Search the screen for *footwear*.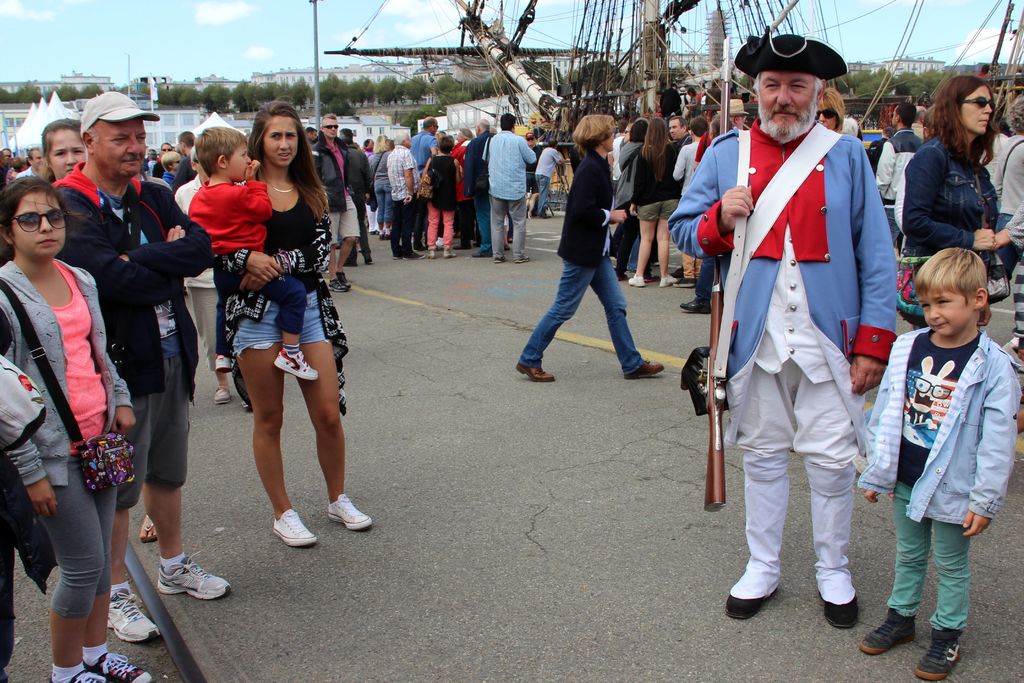
Found at 211 352 248 371.
